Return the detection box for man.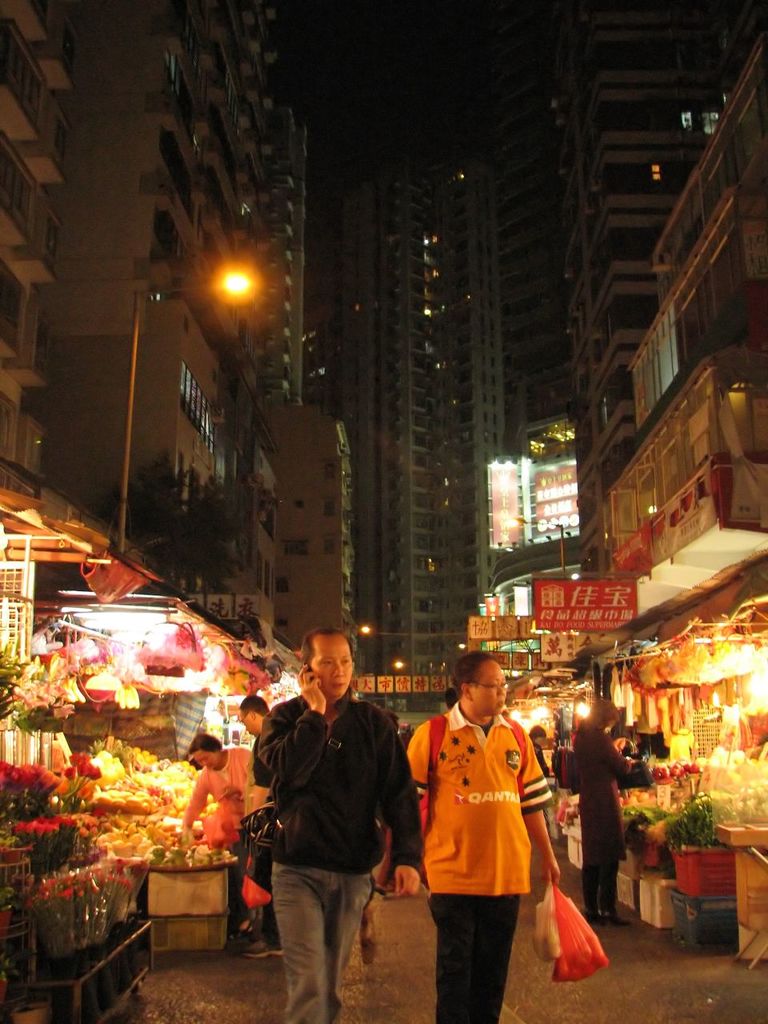
bbox=(397, 631, 563, 1023).
